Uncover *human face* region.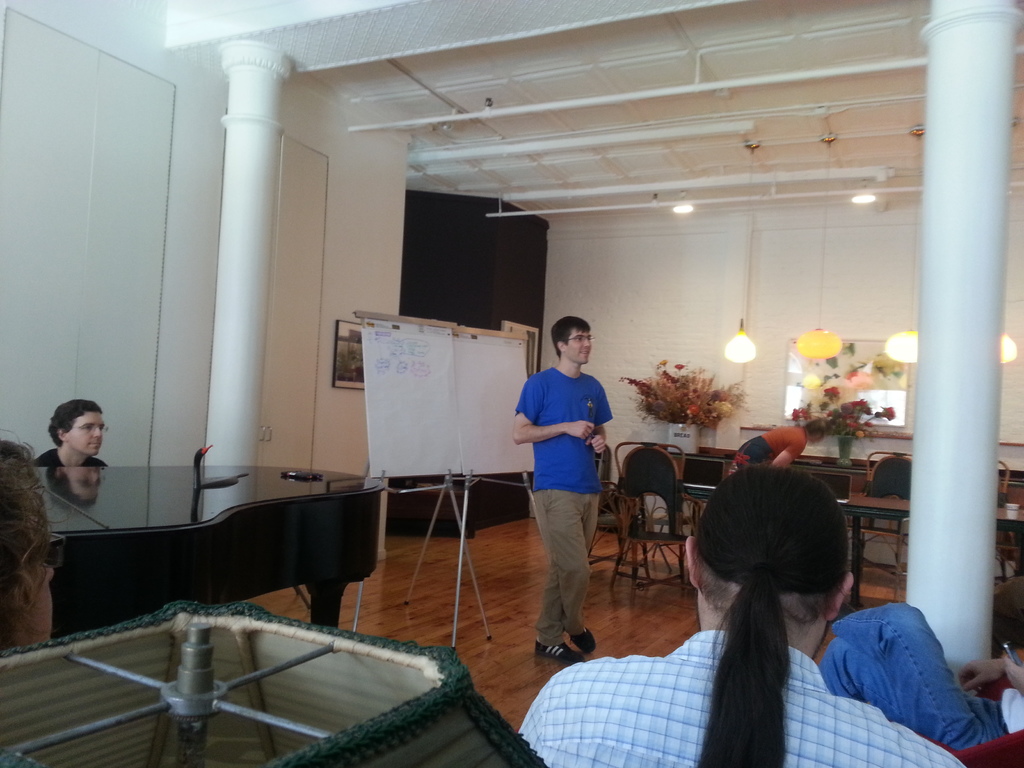
Uncovered: locate(70, 413, 106, 455).
